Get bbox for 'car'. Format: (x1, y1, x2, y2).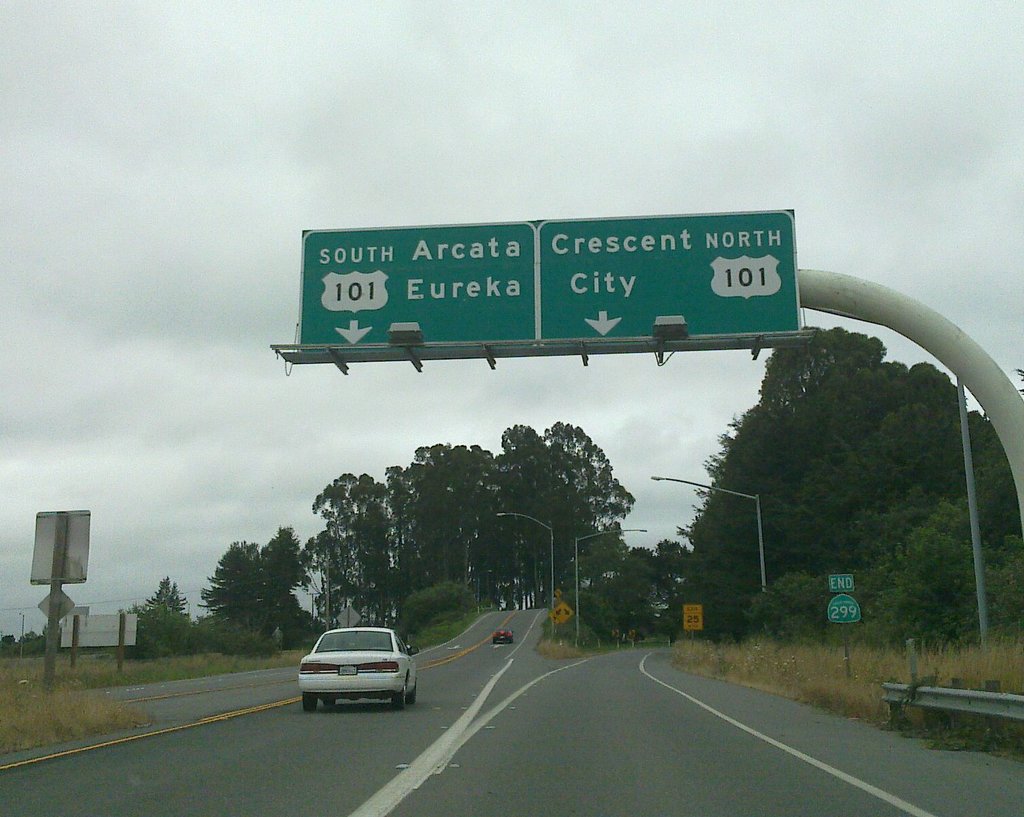
(293, 631, 421, 715).
